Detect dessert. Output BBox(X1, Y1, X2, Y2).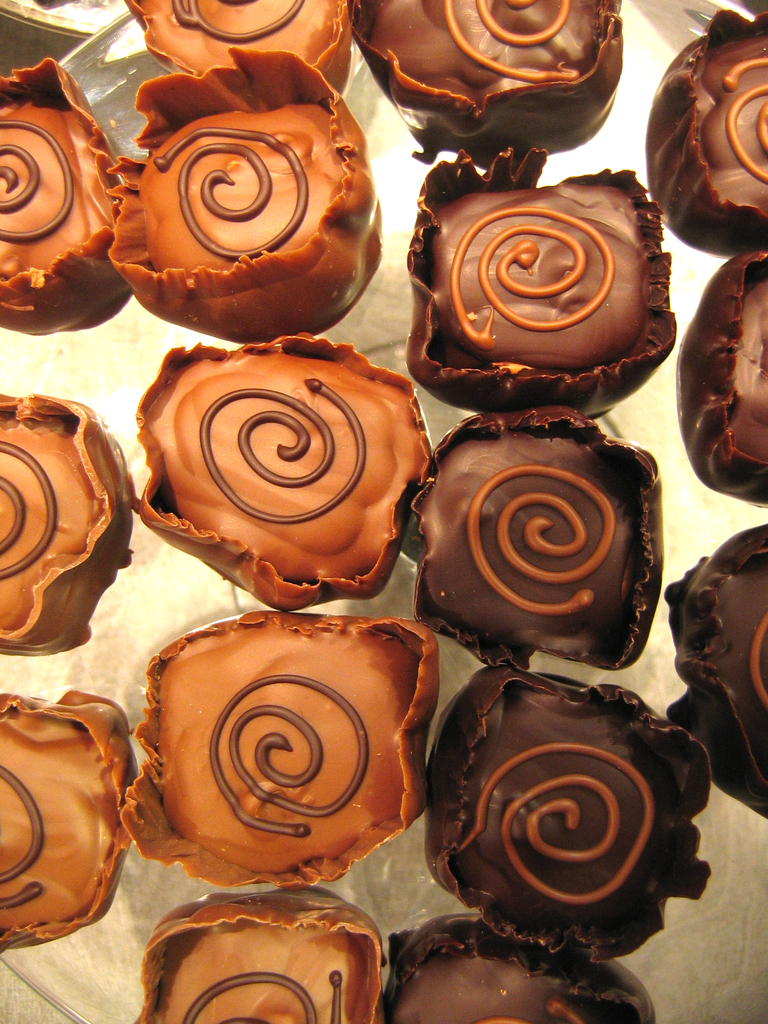
BBox(99, 0, 360, 84).
